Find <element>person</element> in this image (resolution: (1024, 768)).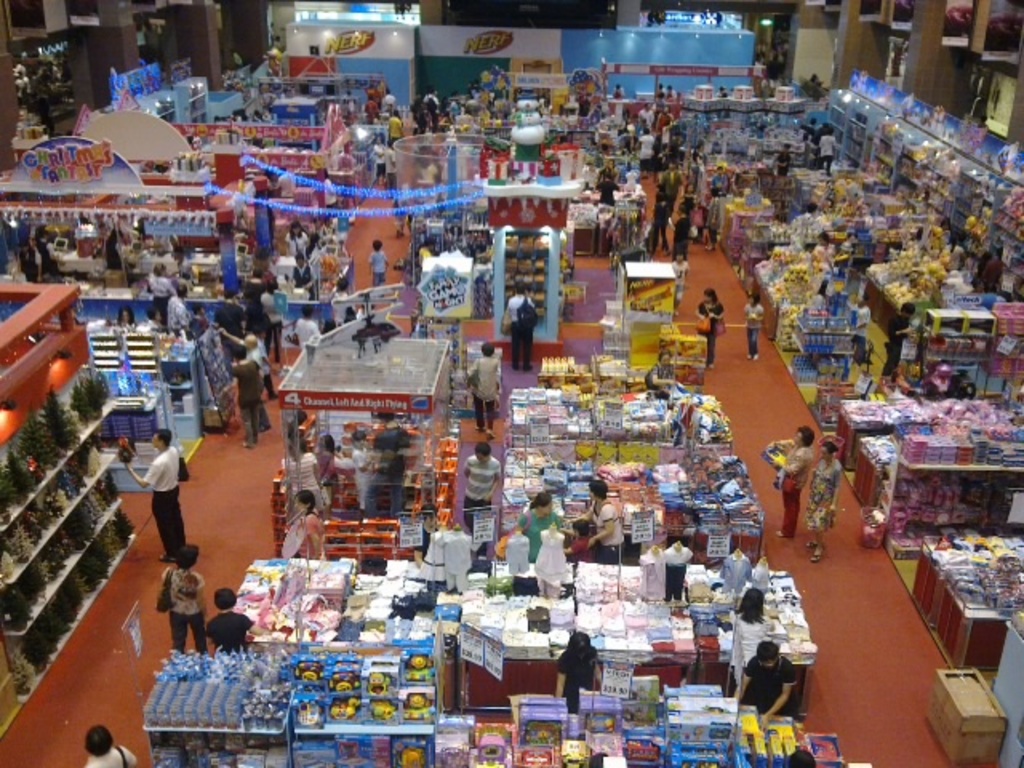
Rect(365, 240, 387, 285).
